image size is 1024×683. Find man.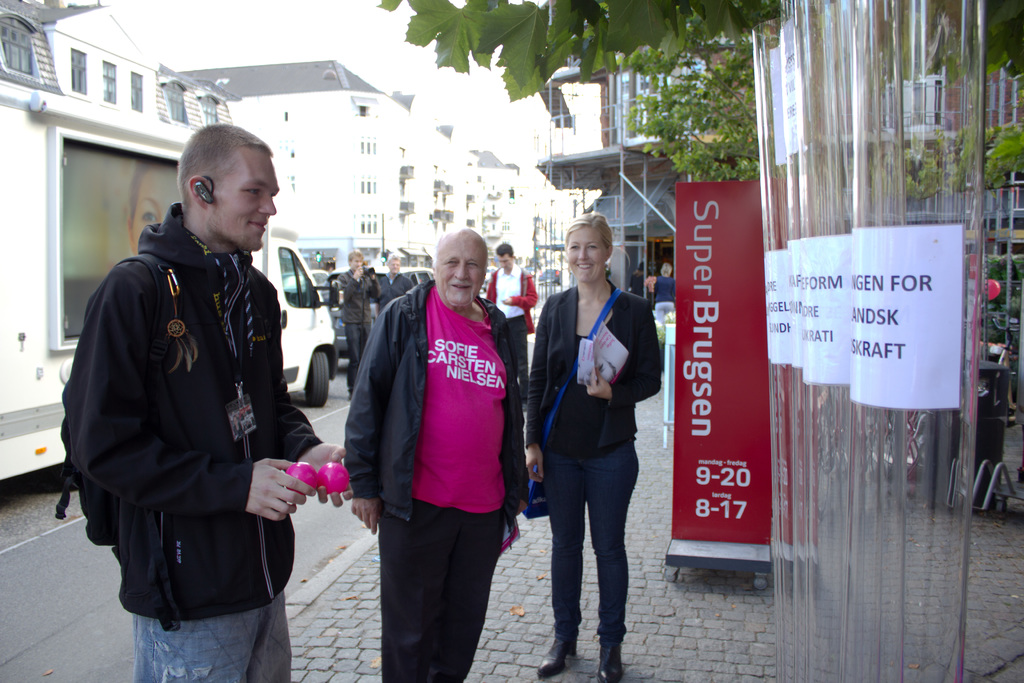
select_region(378, 248, 414, 313).
